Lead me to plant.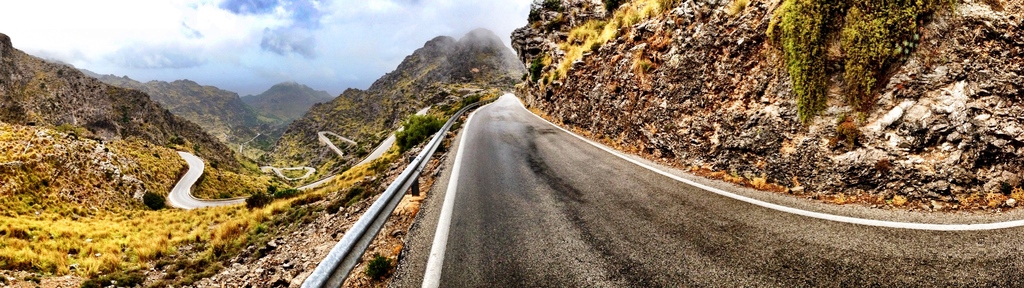
Lead to (771,0,948,138).
